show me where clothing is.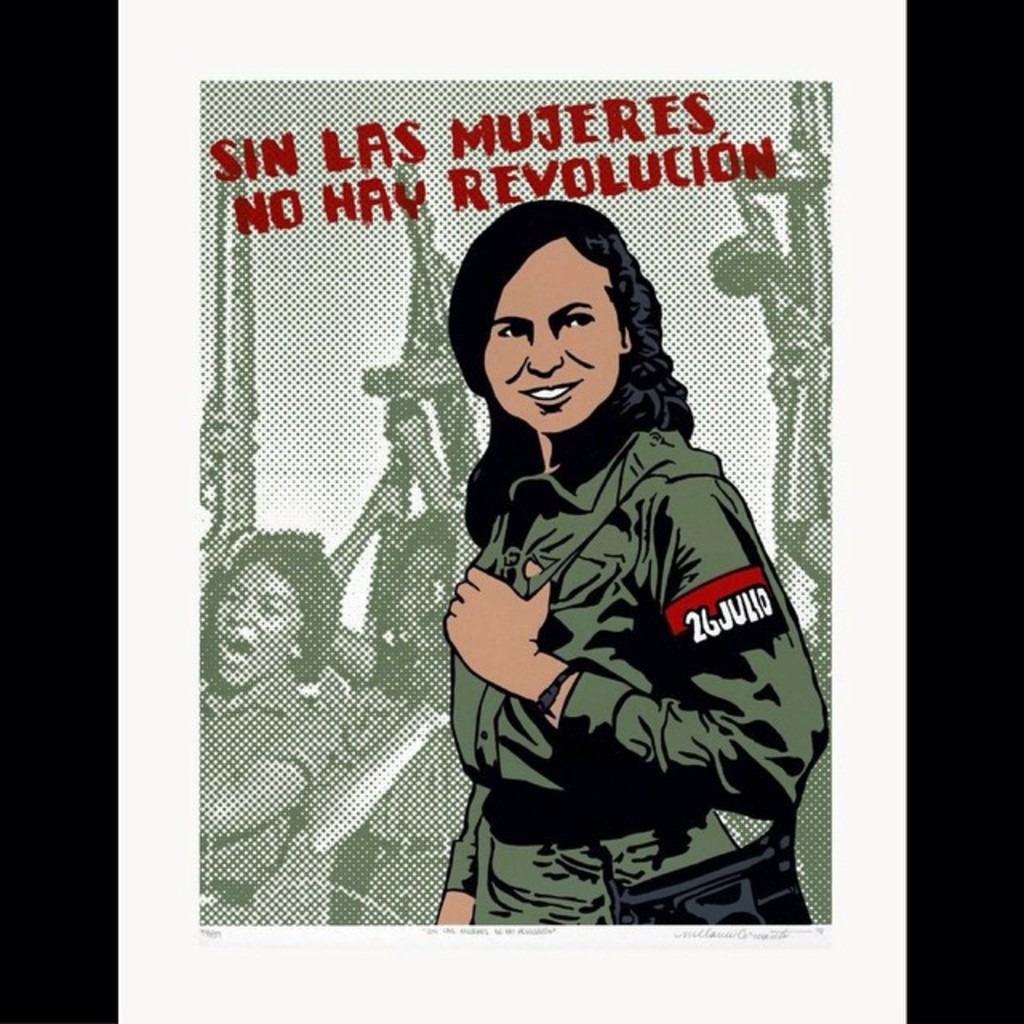
clothing is at (left=192, top=675, right=339, bottom=886).
